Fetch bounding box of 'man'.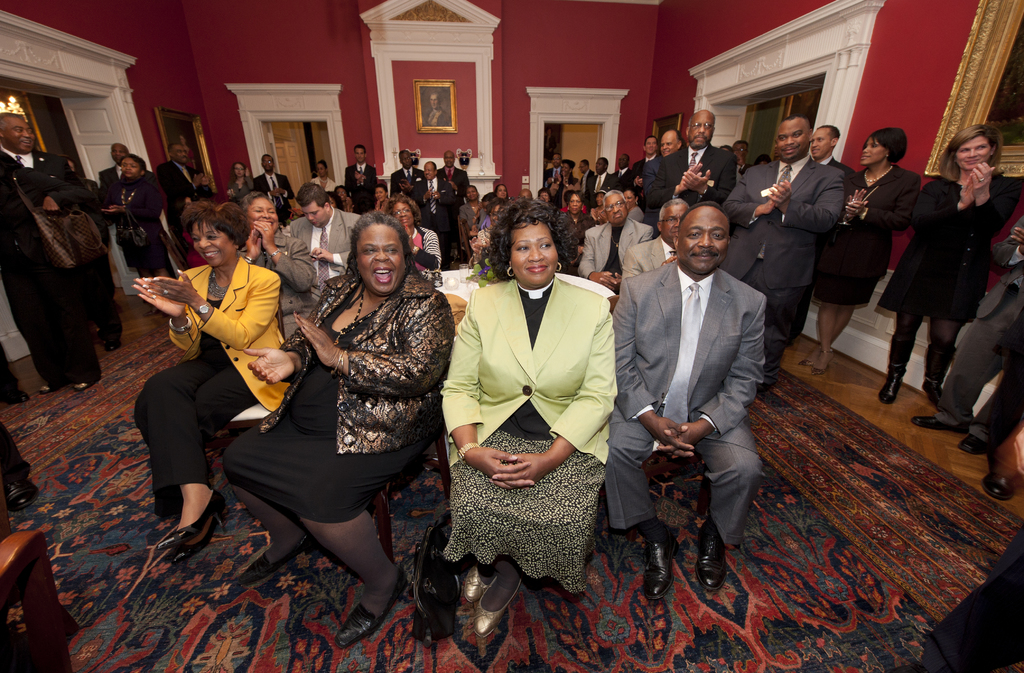
Bbox: 251 154 293 216.
